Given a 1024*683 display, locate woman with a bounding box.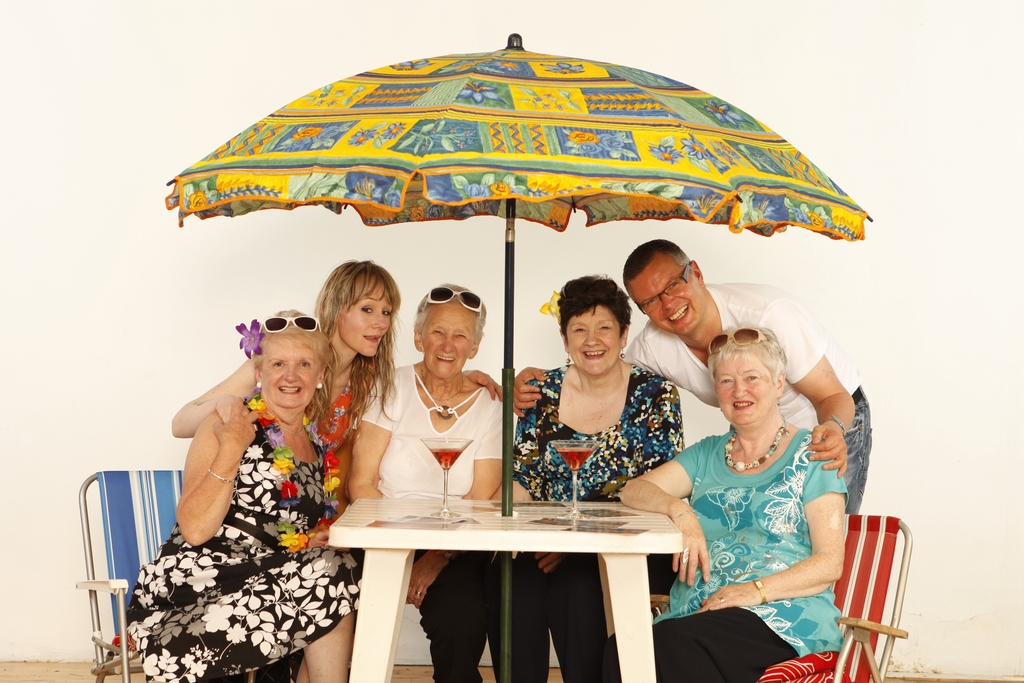
Located: BBox(506, 279, 681, 669).
